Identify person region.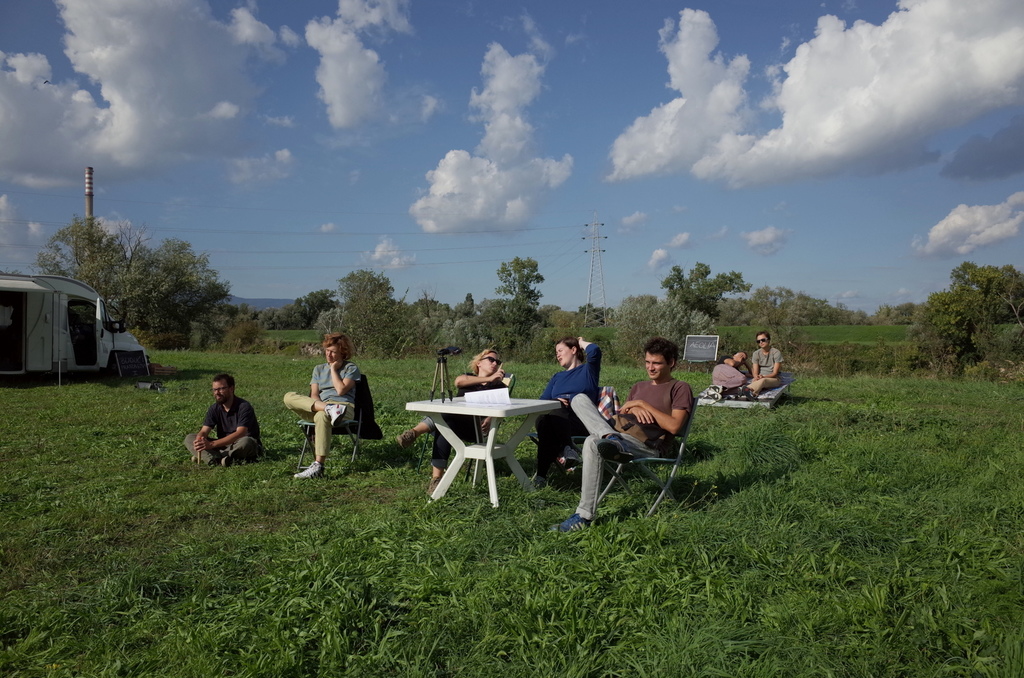
Region: 279,329,364,485.
